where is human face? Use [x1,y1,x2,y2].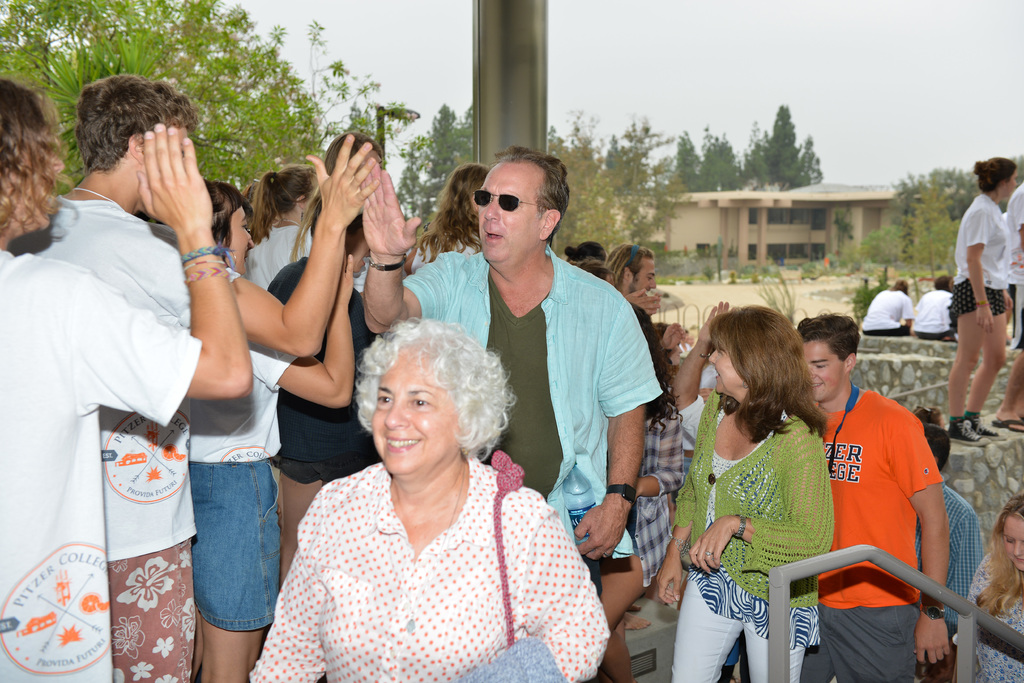
[372,347,461,473].
